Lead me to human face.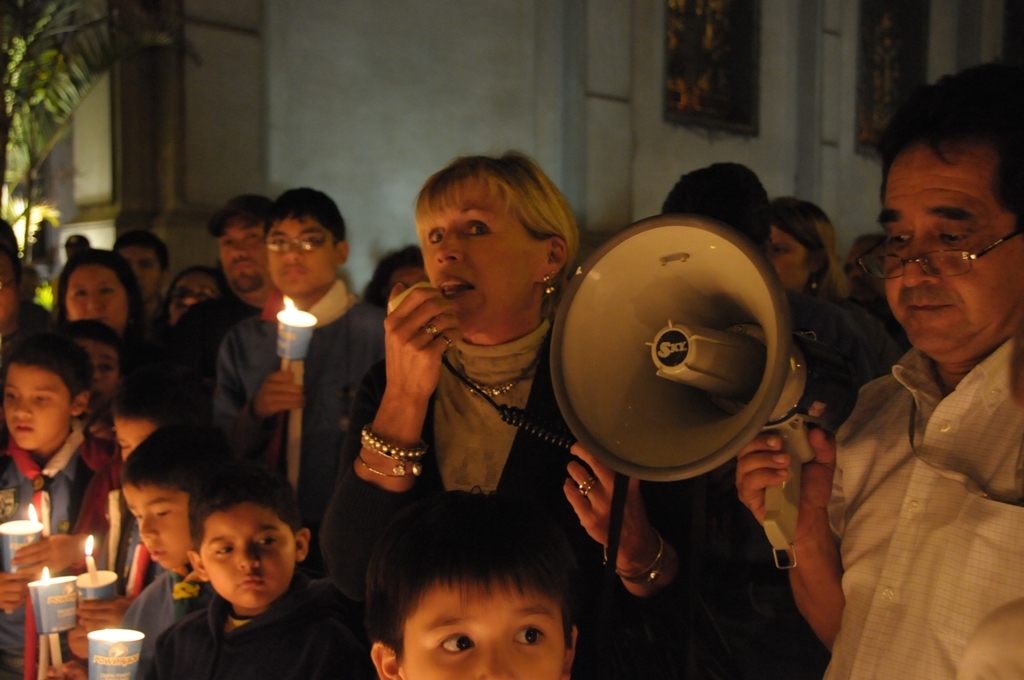
Lead to locate(121, 246, 165, 295).
